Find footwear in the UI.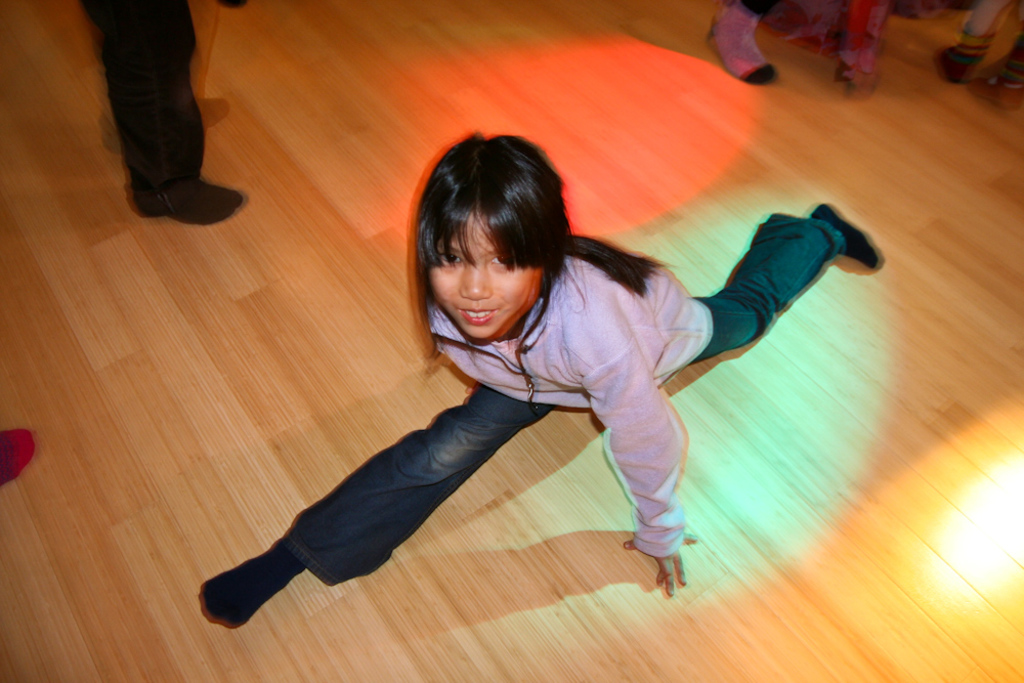
UI element at <box>117,150,237,208</box>.
